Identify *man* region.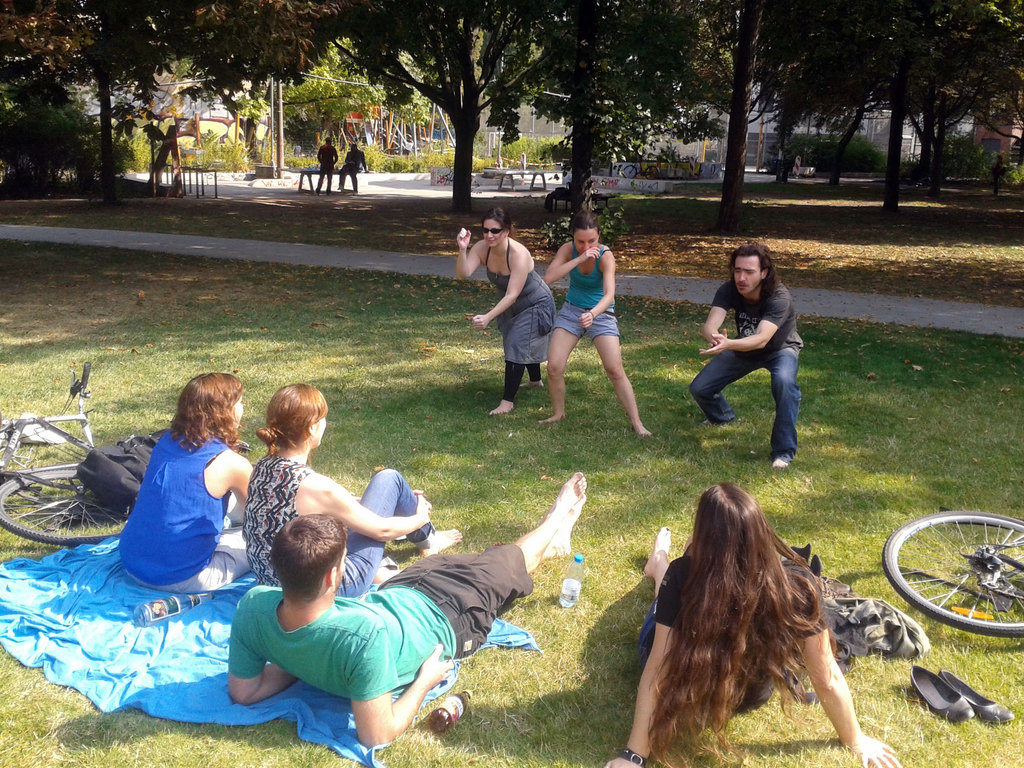
Region: bbox=(689, 243, 804, 467).
